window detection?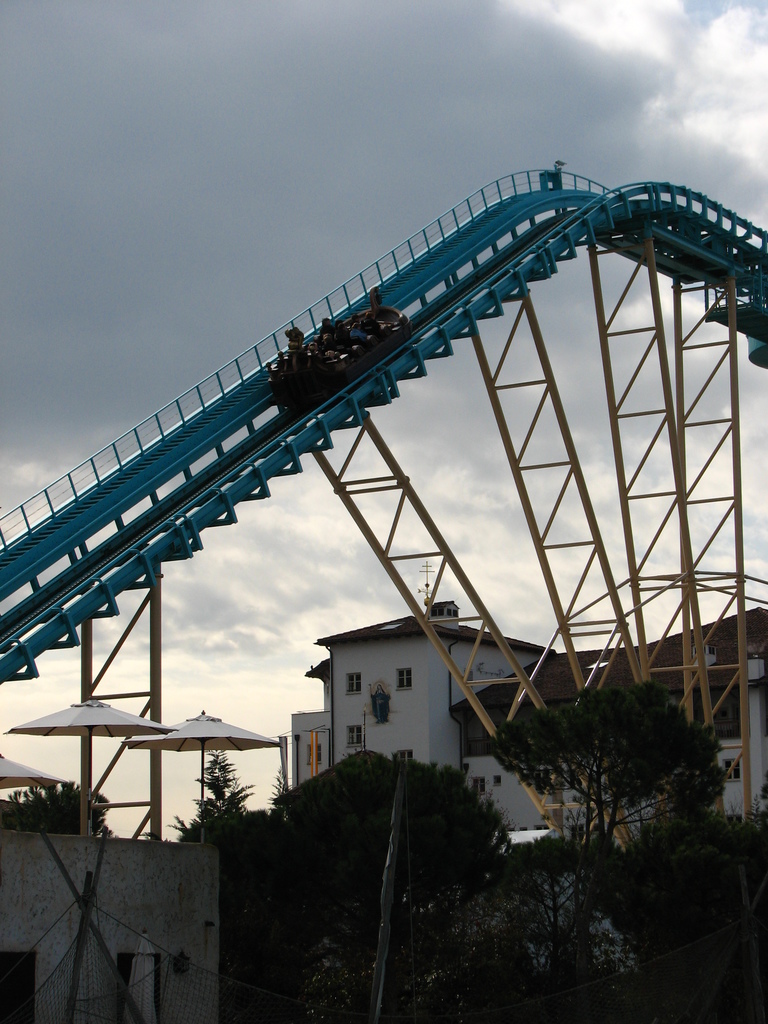
pyautogui.locateOnScreen(445, 608, 458, 618)
